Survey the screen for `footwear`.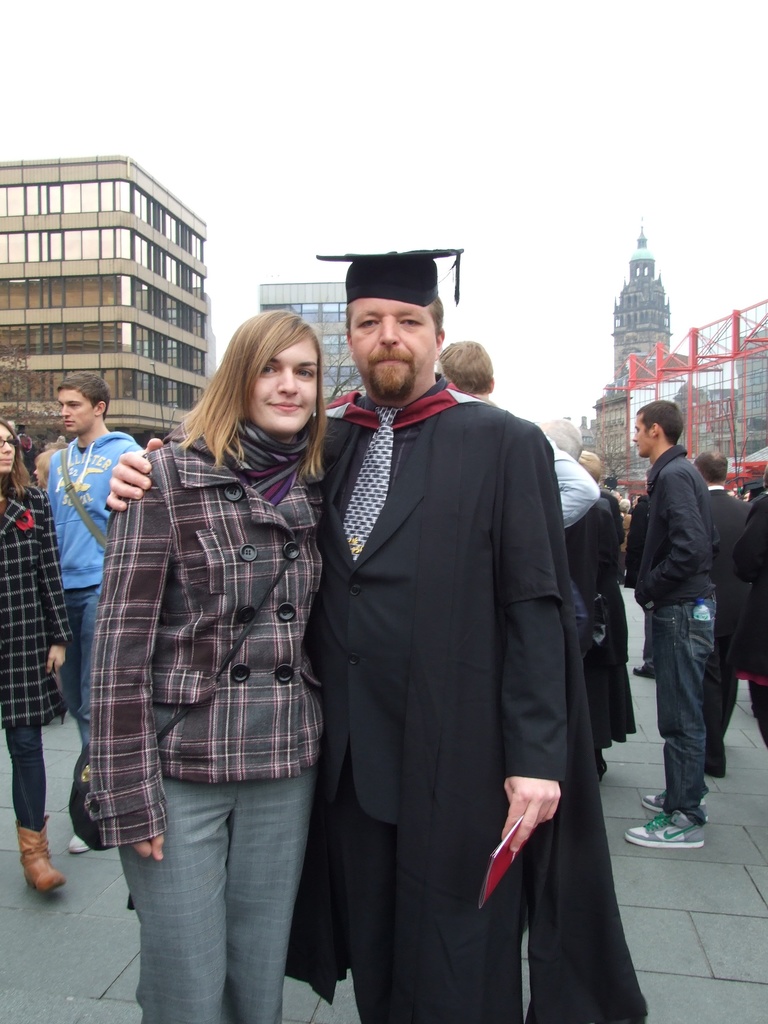
Survey found: Rect(70, 831, 90, 854).
